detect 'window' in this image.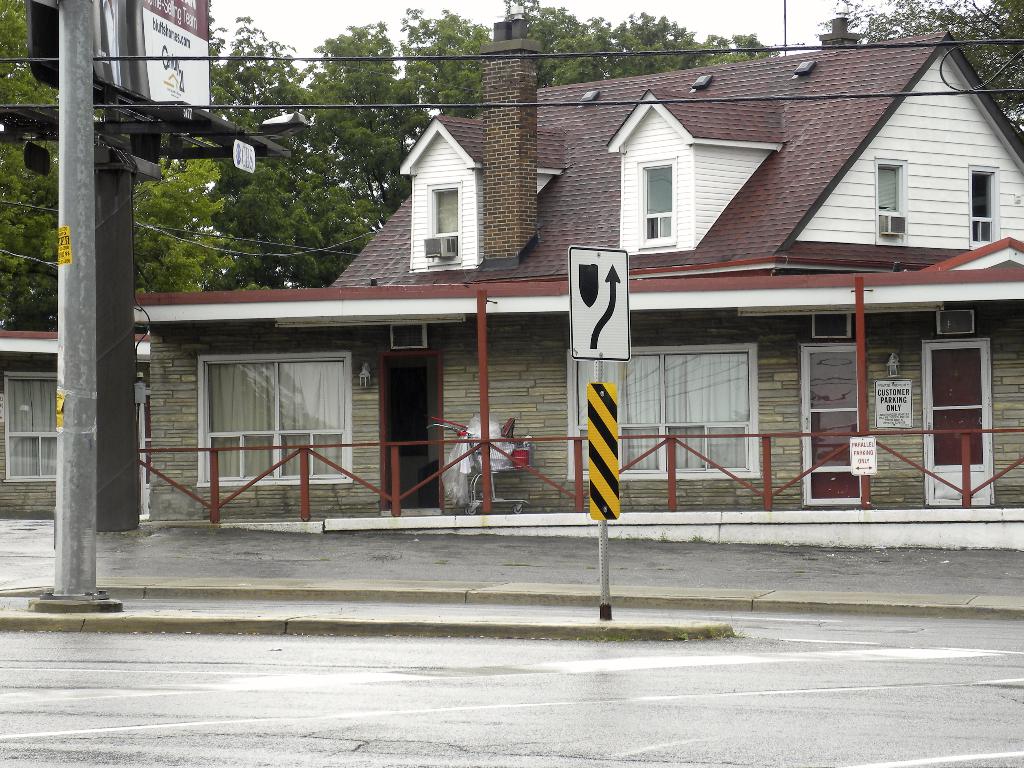
Detection: [429, 184, 461, 261].
